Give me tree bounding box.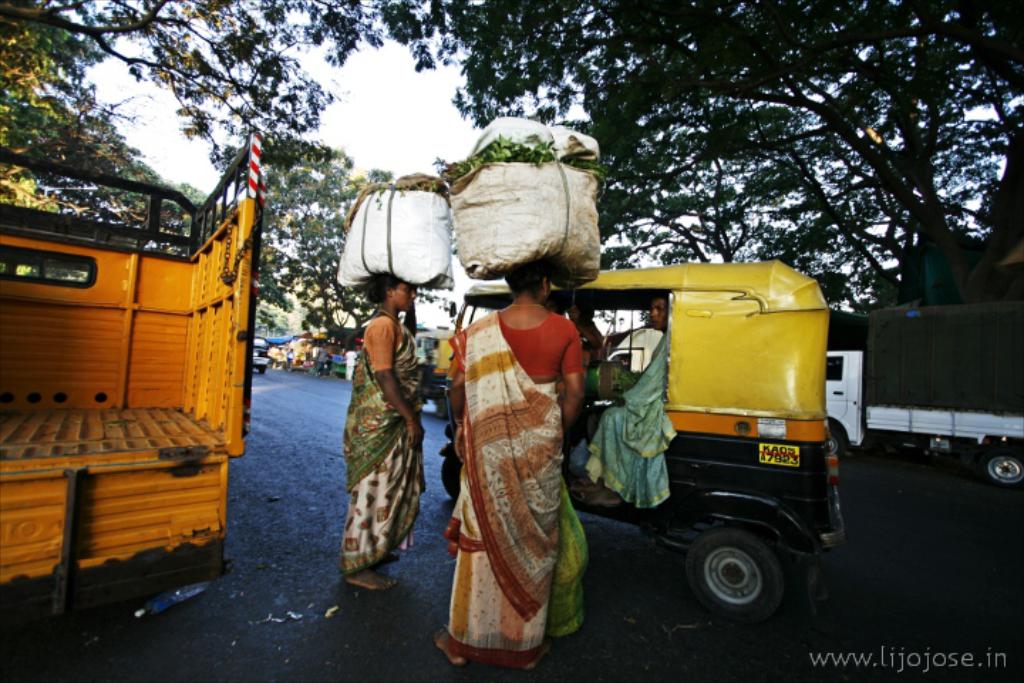
235, 131, 397, 322.
